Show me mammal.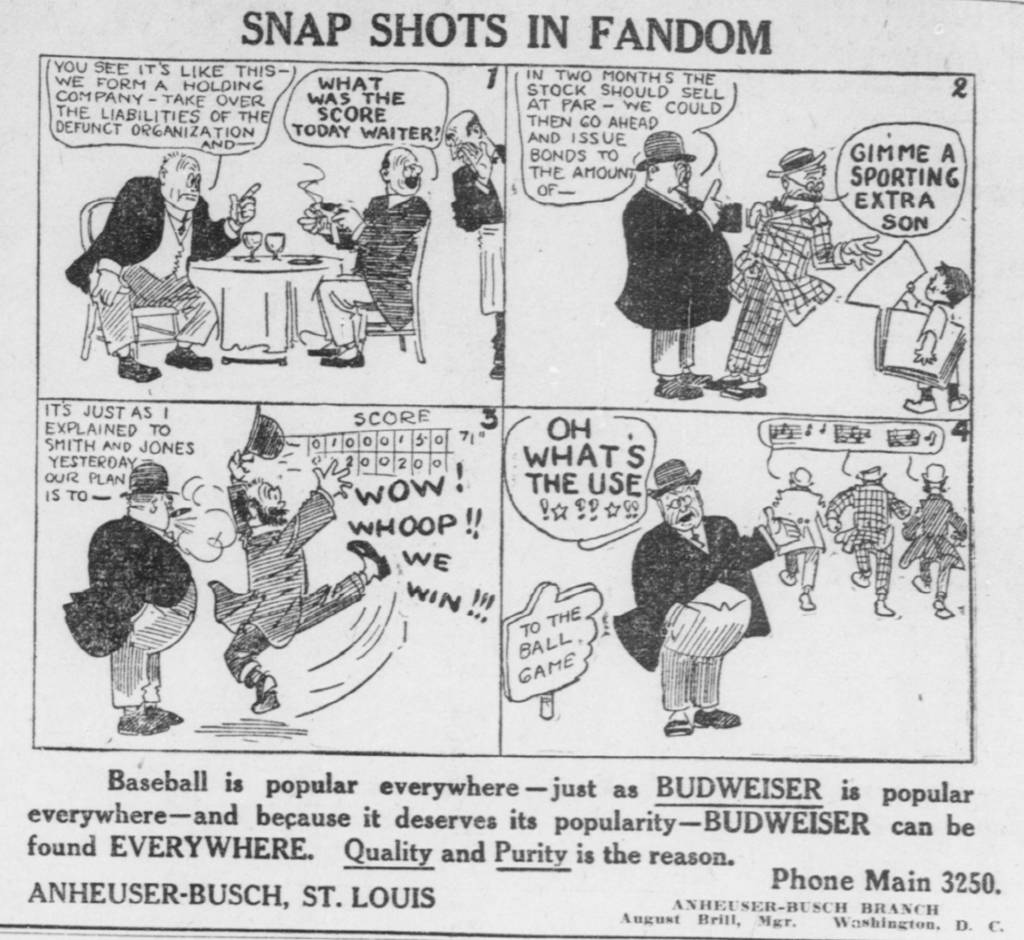
mammal is here: BBox(60, 457, 196, 736).
